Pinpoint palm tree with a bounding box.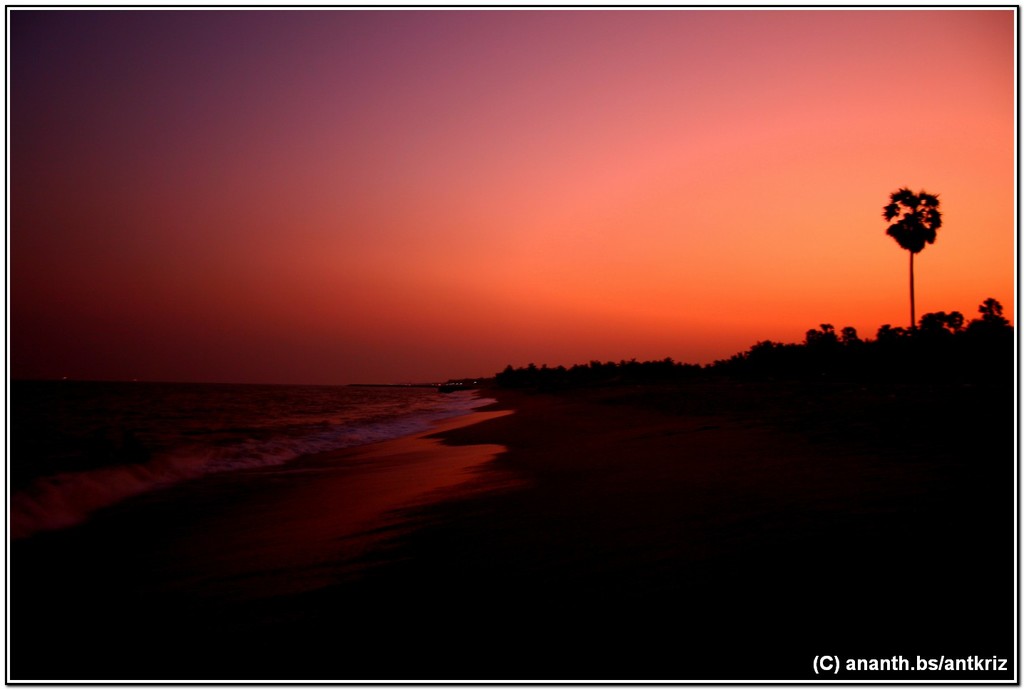
(884,175,951,282).
